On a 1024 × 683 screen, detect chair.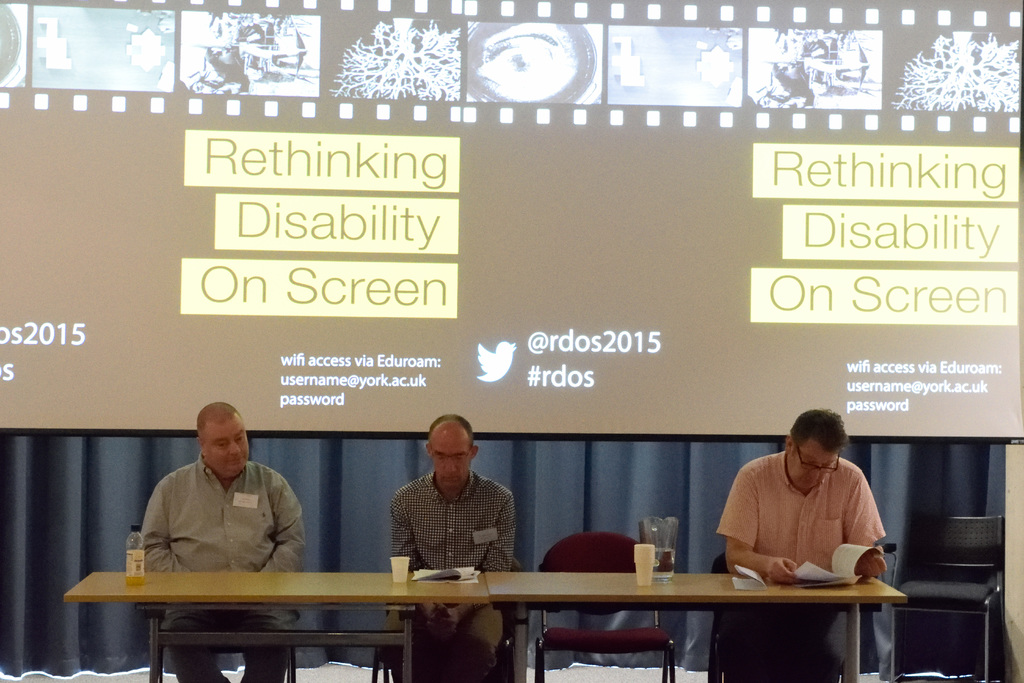
{"x1": 535, "y1": 529, "x2": 675, "y2": 682}.
